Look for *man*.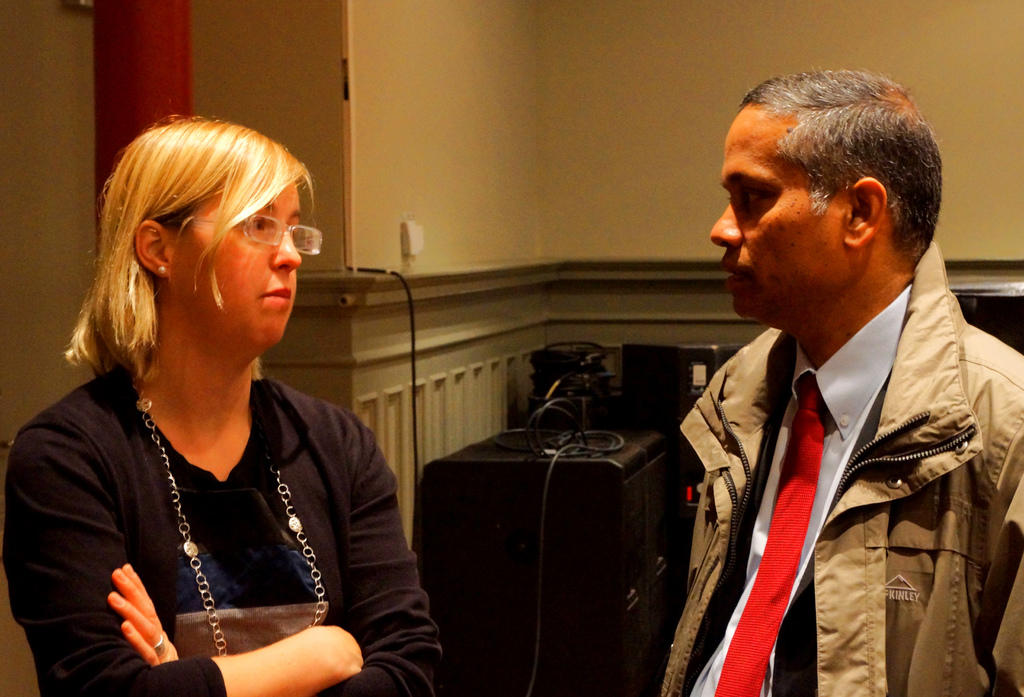
Found: {"x1": 588, "y1": 63, "x2": 1023, "y2": 696}.
